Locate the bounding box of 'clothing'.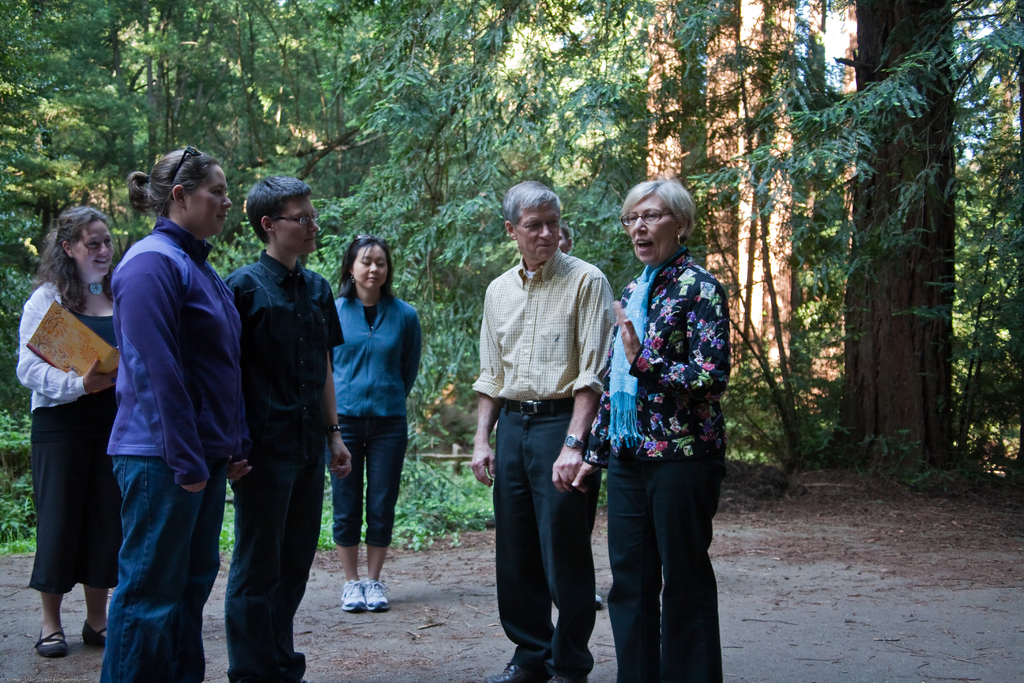
Bounding box: [220, 248, 345, 682].
